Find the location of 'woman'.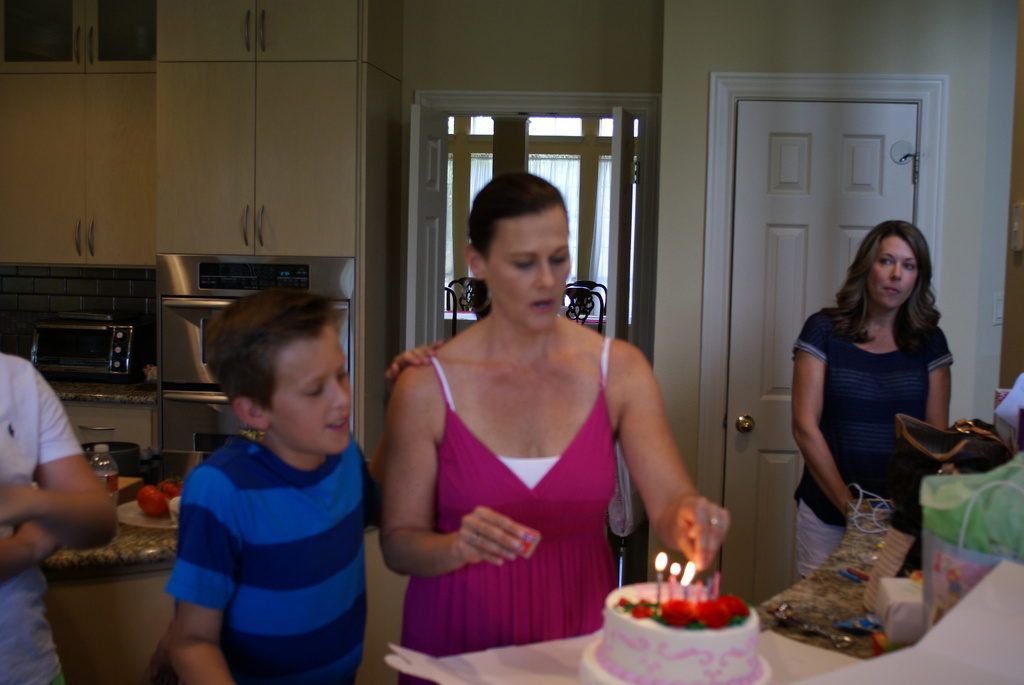
Location: 377 134 668 682.
